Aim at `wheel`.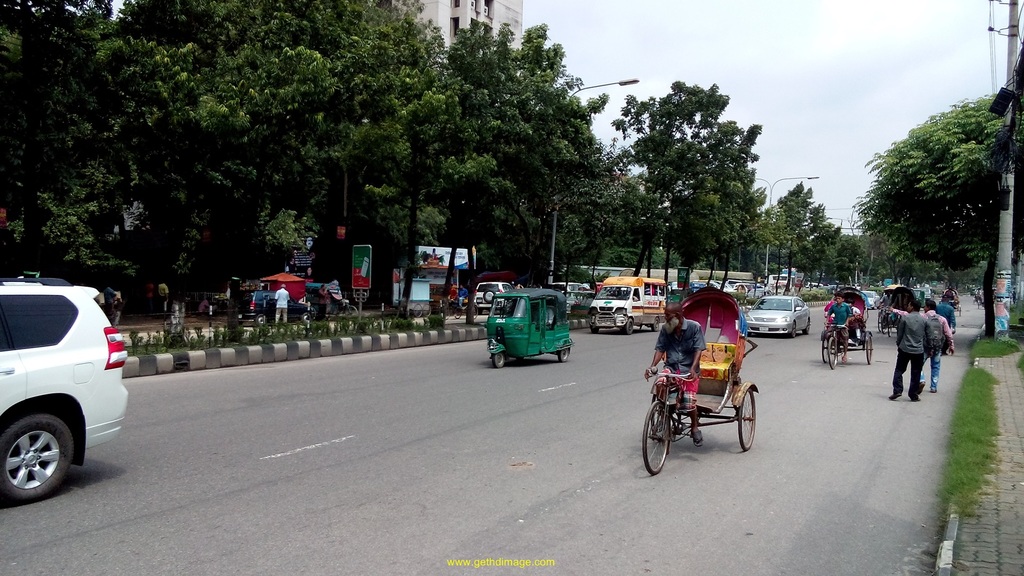
Aimed at left=487, top=351, right=512, bottom=374.
